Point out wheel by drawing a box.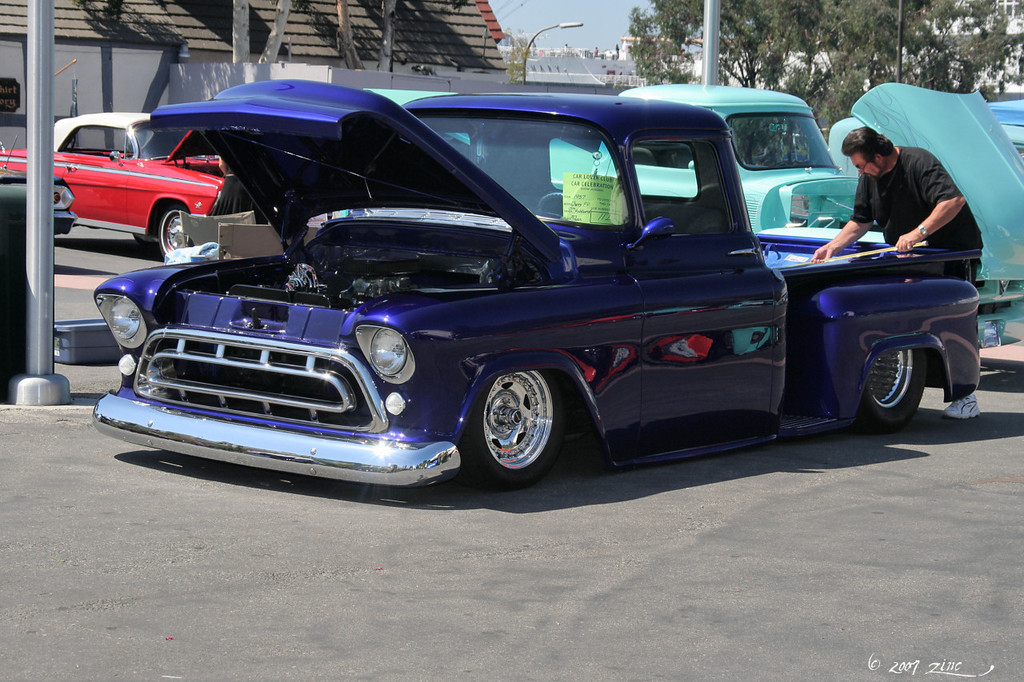
bbox=[154, 205, 202, 261].
